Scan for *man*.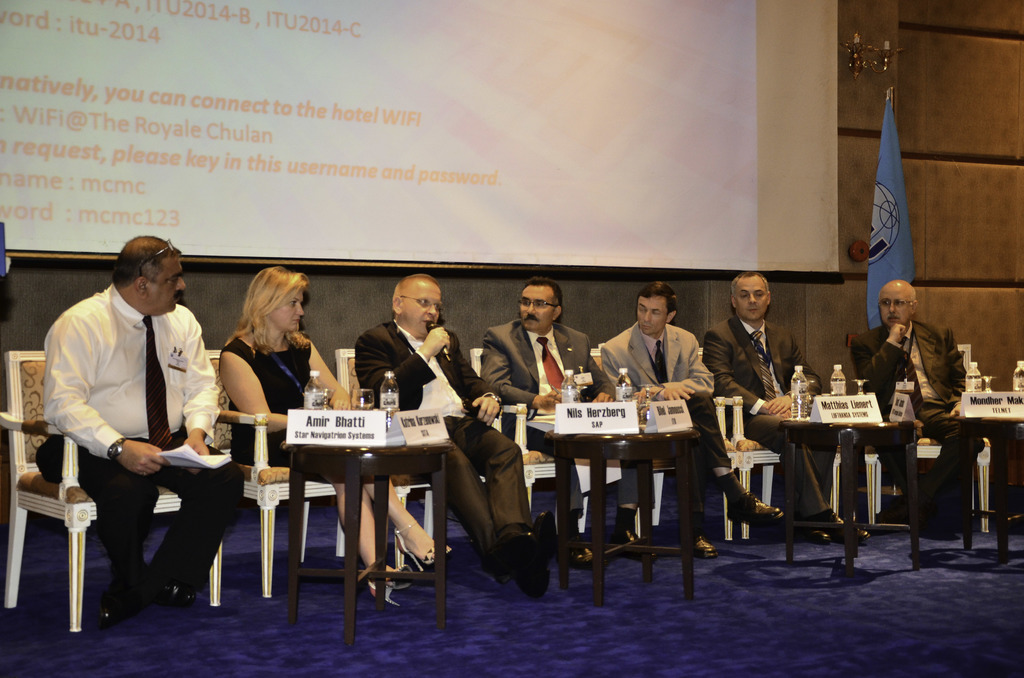
Scan result: <region>355, 276, 561, 592</region>.
